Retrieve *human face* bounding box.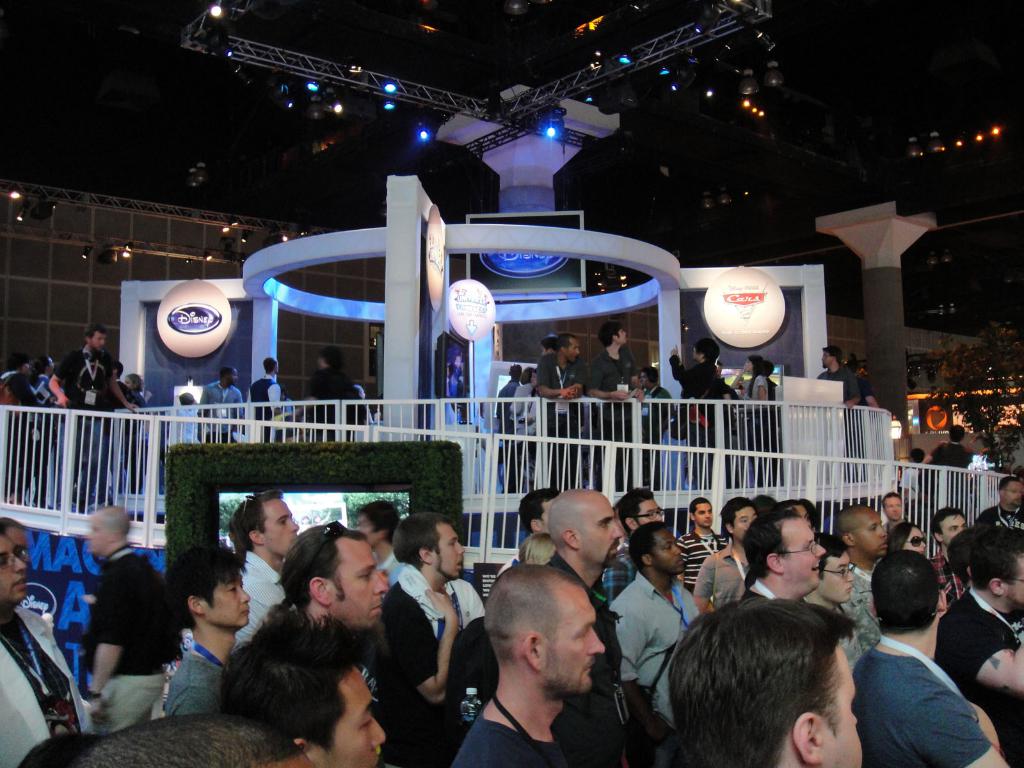
Bounding box: bbox=(622, 331, 625, 343).
